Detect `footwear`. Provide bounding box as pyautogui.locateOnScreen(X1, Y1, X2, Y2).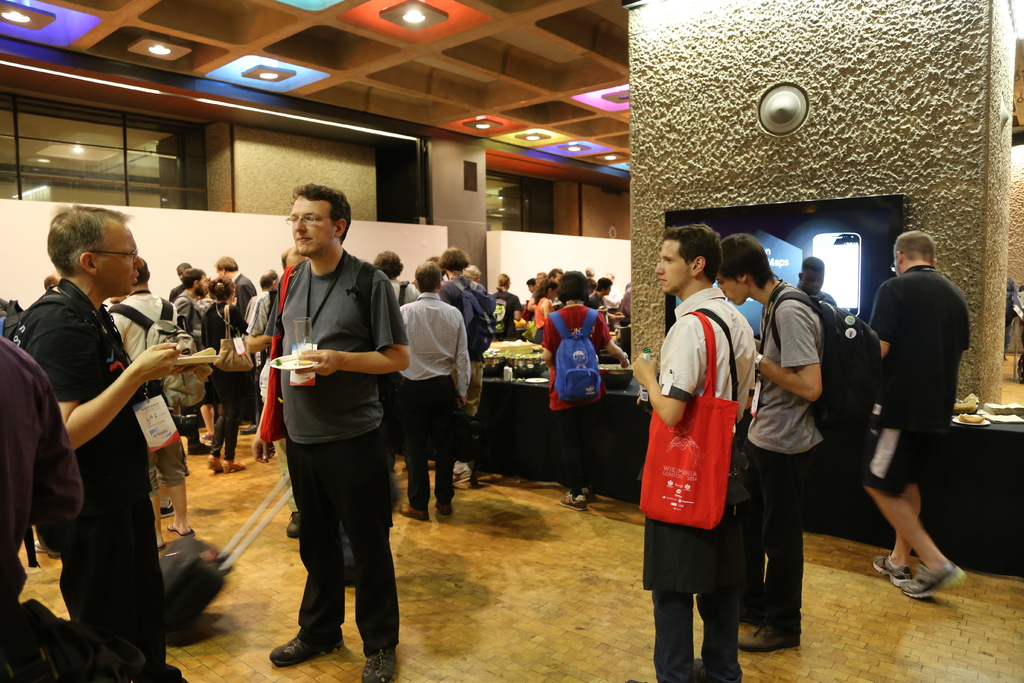
pyautogui.locateOnScreen(742, 623, 806, 658).
